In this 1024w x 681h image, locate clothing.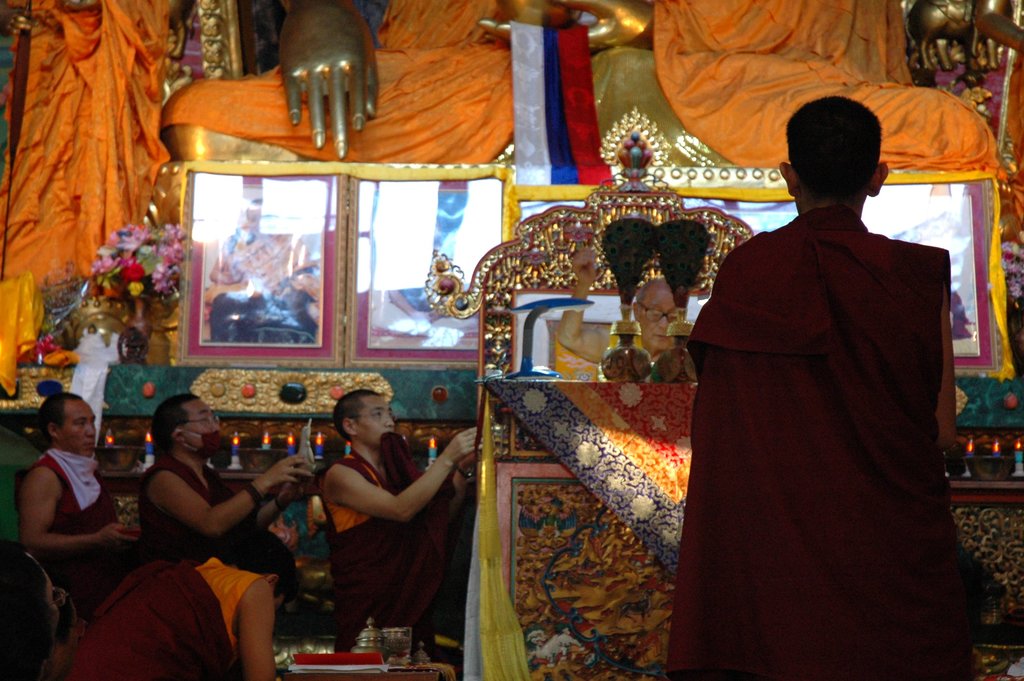
Bounding box: [left=548, top=308, right=688, bottom=381].
